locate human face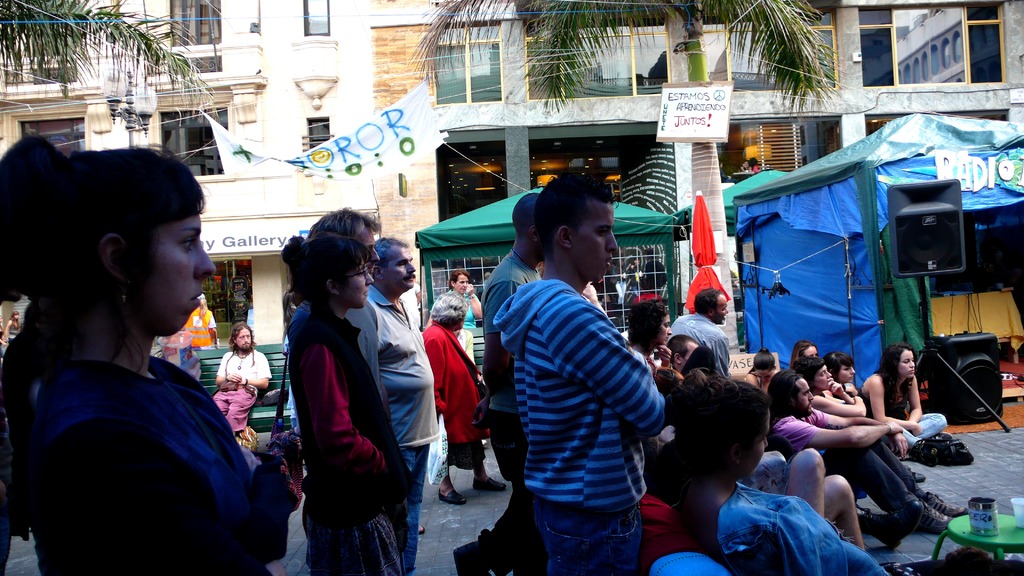
[left=135, top=207, right=216, bottom=339]
